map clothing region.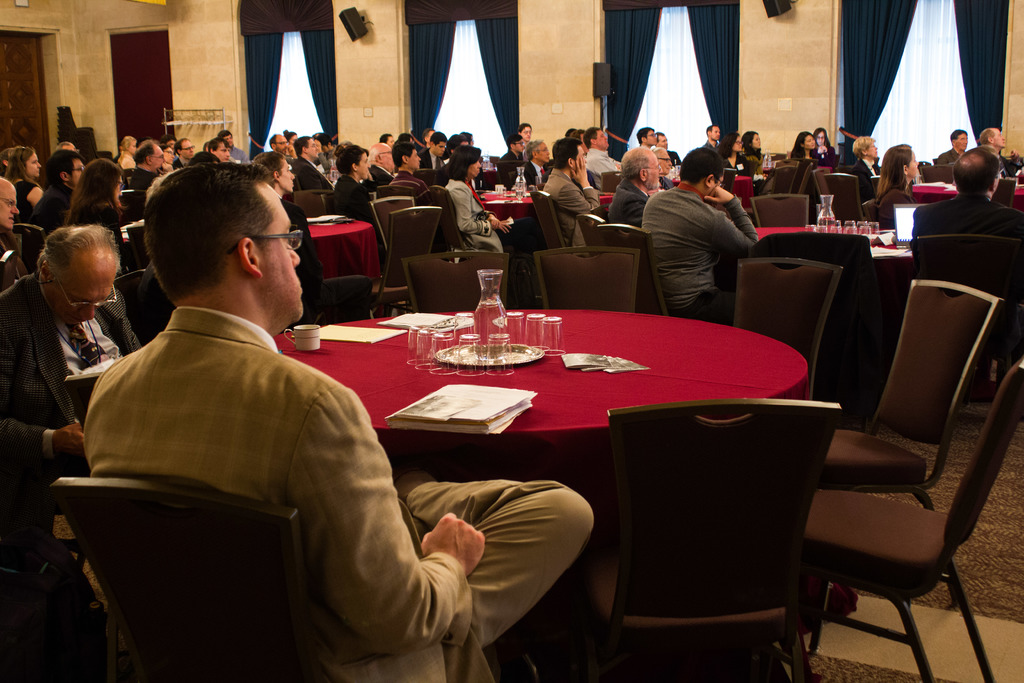
Mapped to 20:174:65:238.
